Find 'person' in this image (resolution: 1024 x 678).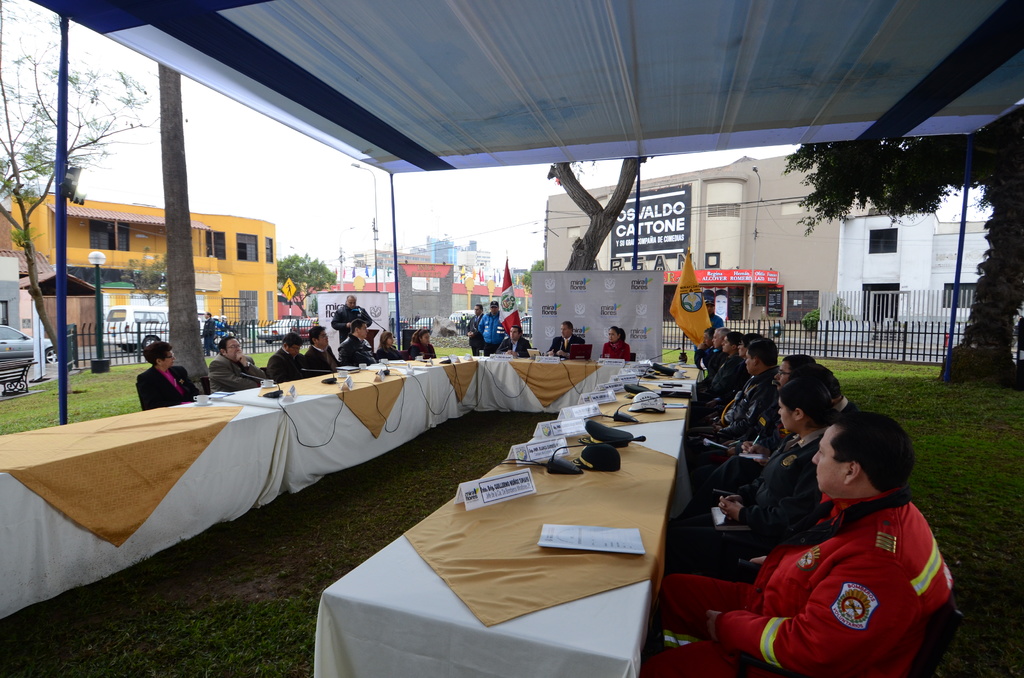
[332,291,375,348].
